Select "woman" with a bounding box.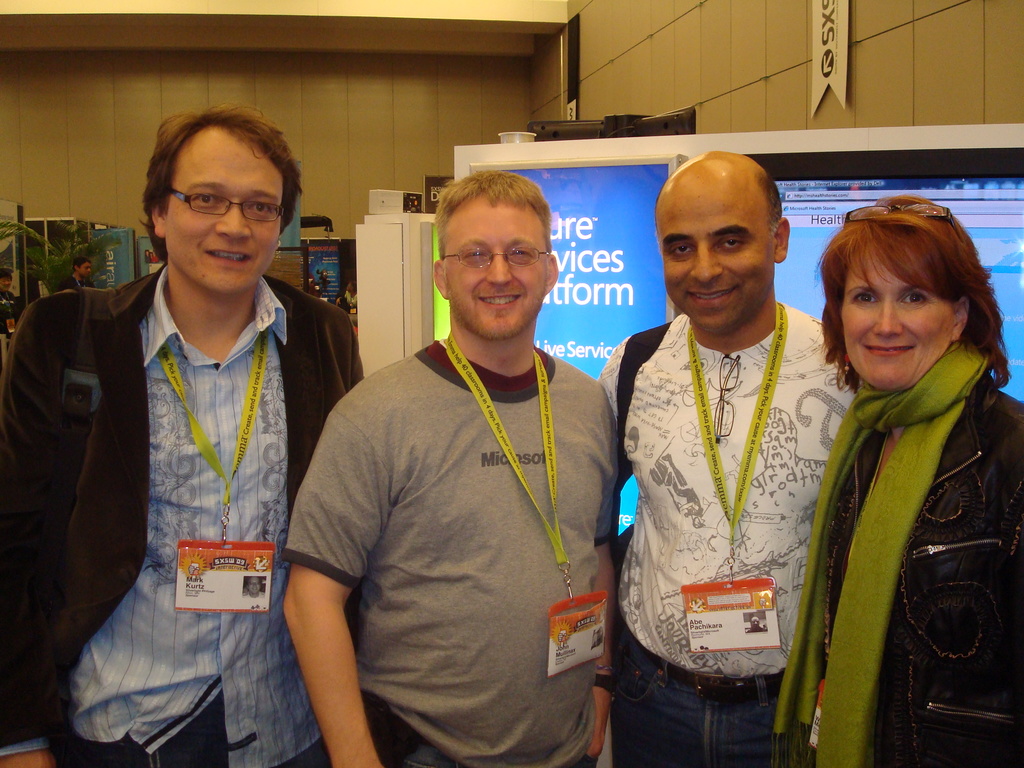
x1=784, y1=197, x2=1023, y2=767.
